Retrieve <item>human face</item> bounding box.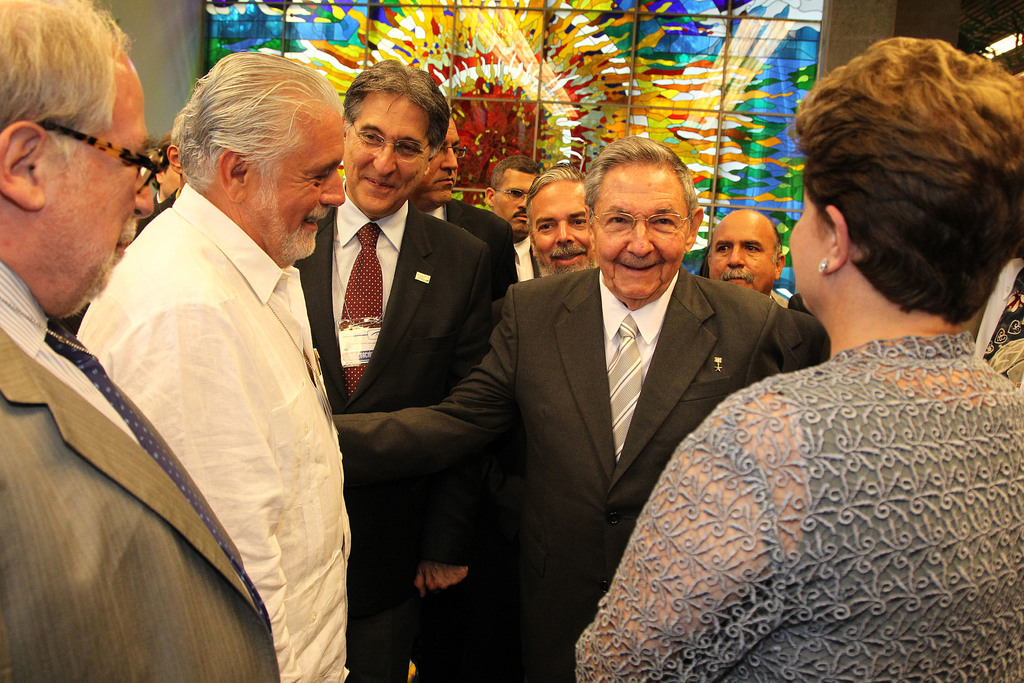
Bounding box: crop(791, 175, 833, 308).
